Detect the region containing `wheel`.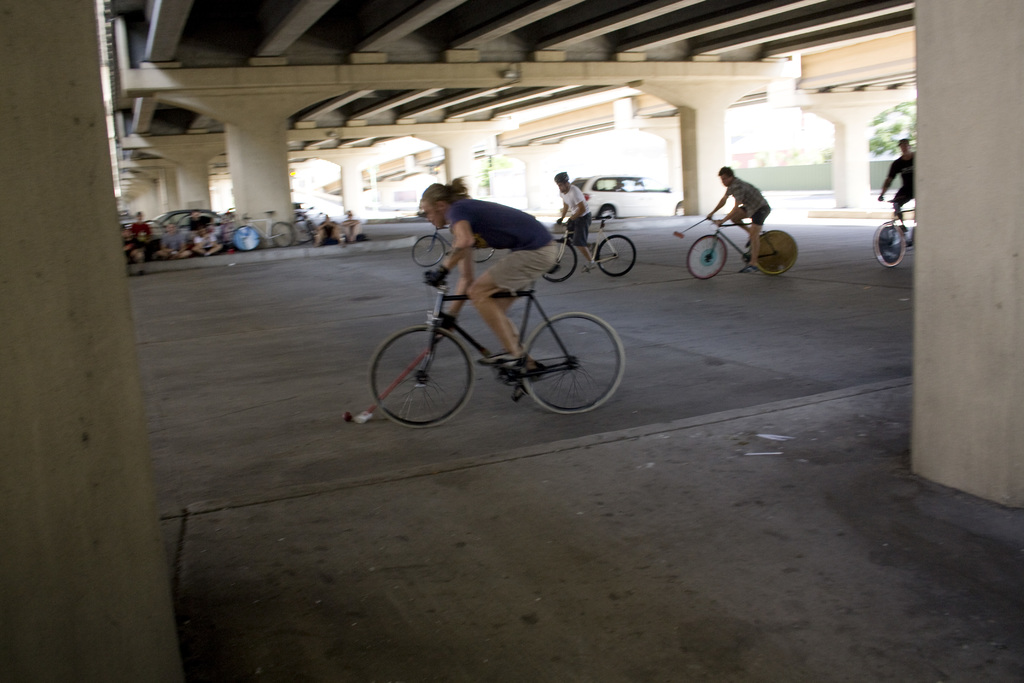
[873,223,904,265].
